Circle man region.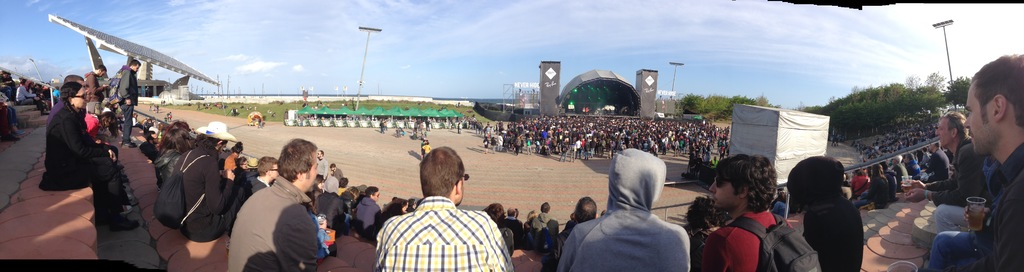
Region: 317,188,346,229.
